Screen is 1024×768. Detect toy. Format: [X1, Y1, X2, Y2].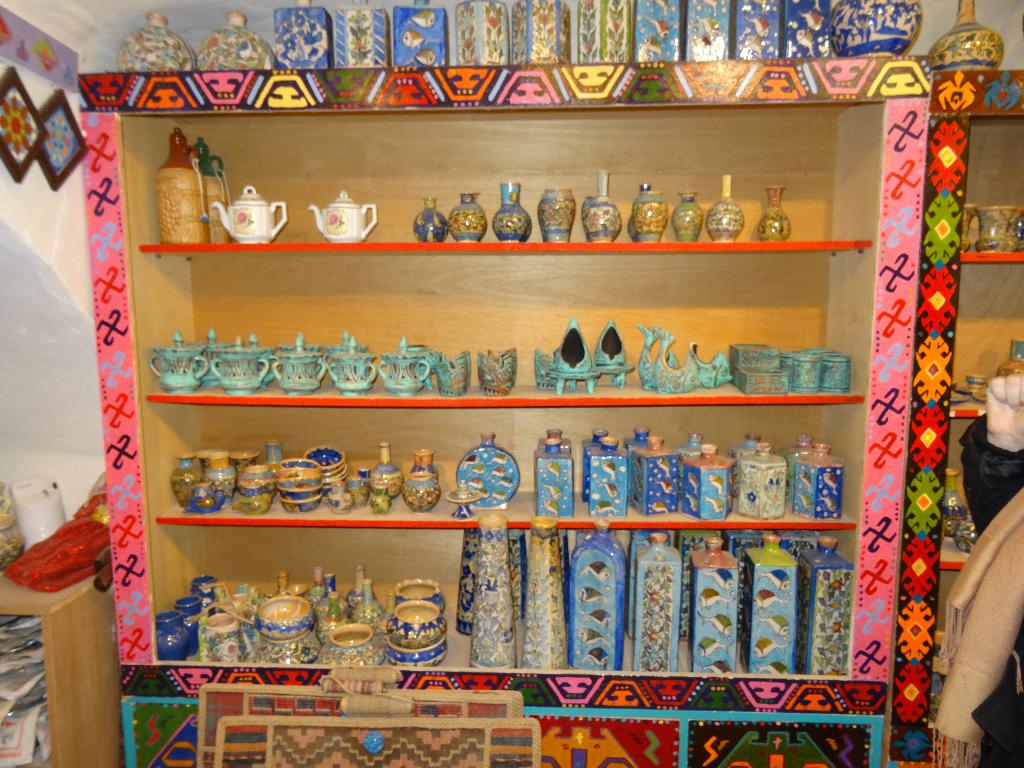
[736, 442, 790, 519].
